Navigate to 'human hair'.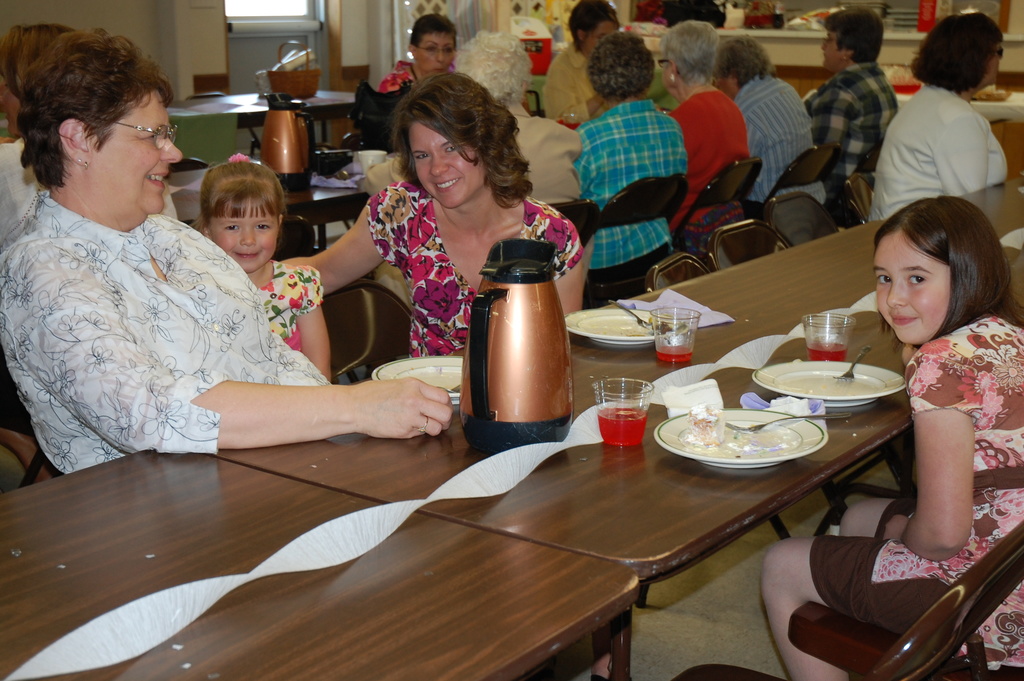
Navigation target: {"left": 410, "top": 14, "right": 461, "bottom": 47}.
